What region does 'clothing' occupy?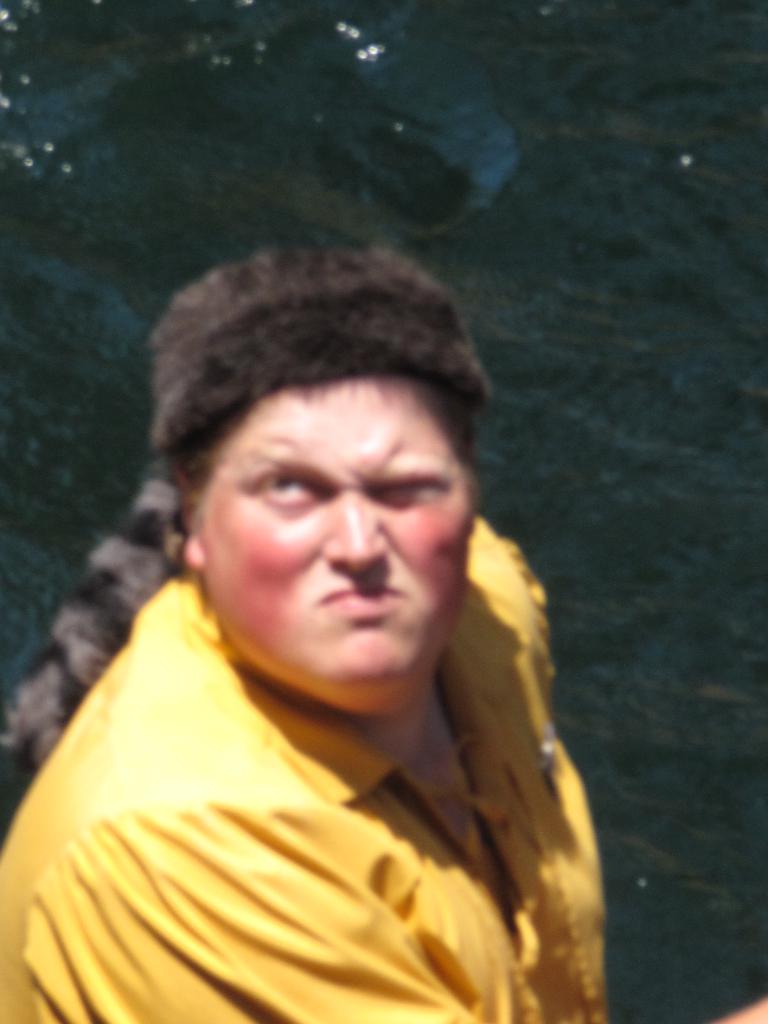
<box>0,517,609,1023</box>.
